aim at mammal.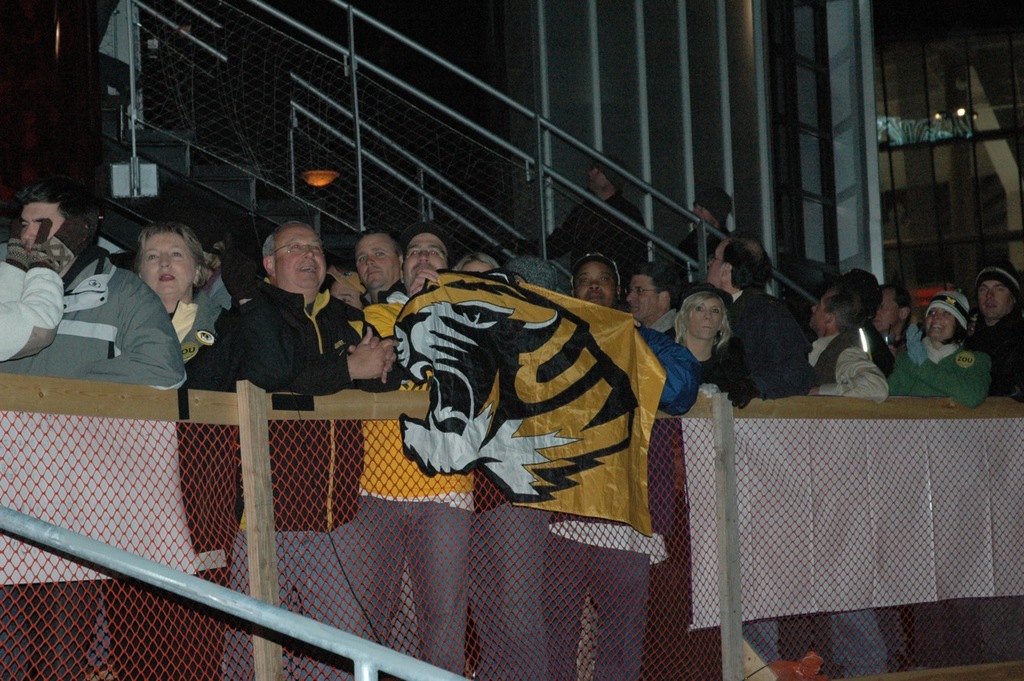
Aimed at [left=974, top=256, right=1023, bottom=680].
